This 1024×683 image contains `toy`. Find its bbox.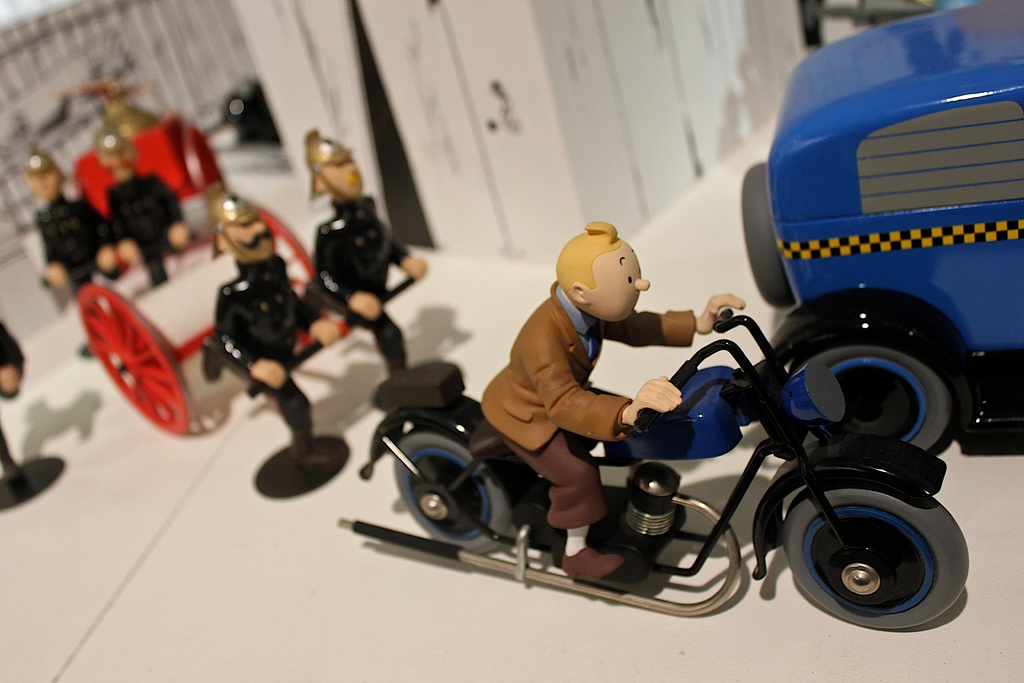
Rect(307, 126, 424, 414).
